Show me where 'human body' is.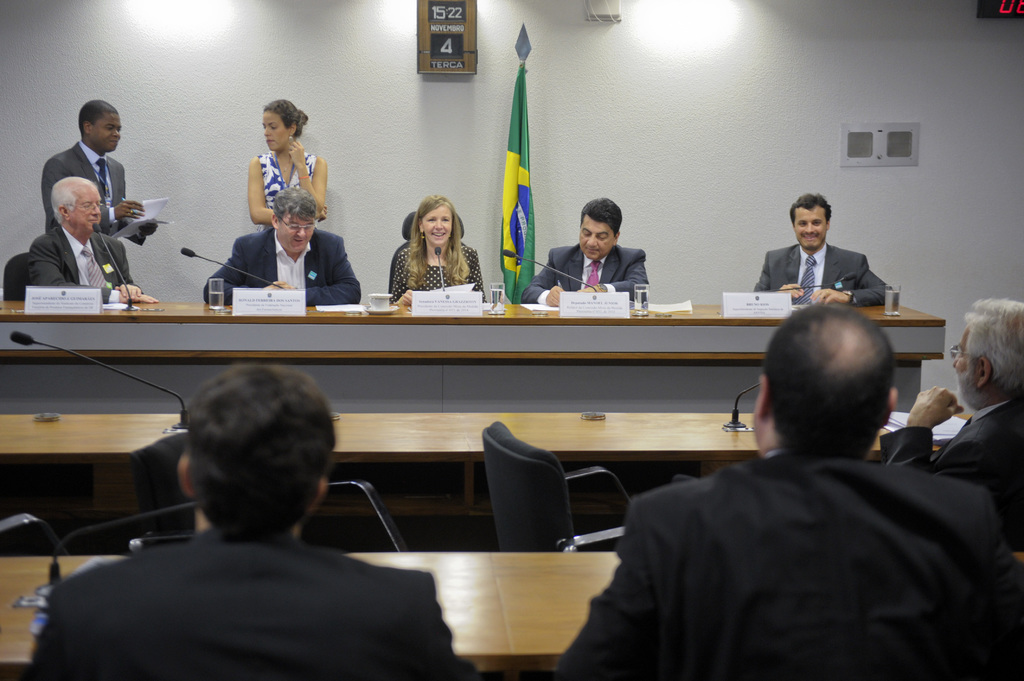
'human body' is at [205, 228, 360, 309].
